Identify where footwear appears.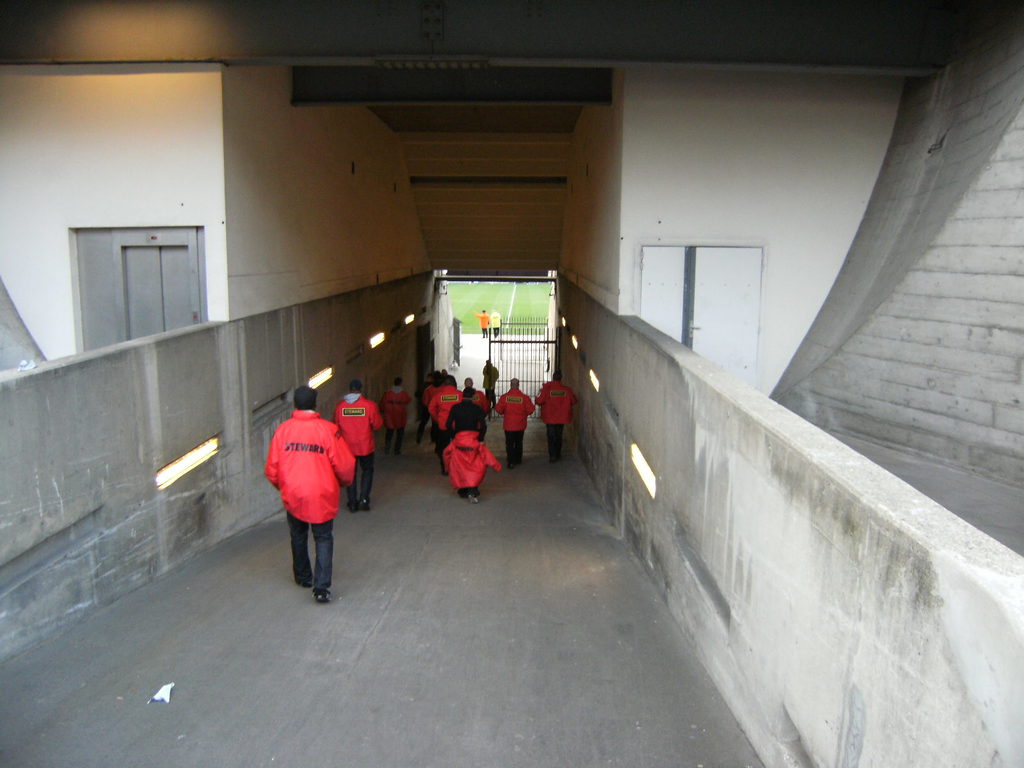
Appears at box=[349, 511, 357, 514].
